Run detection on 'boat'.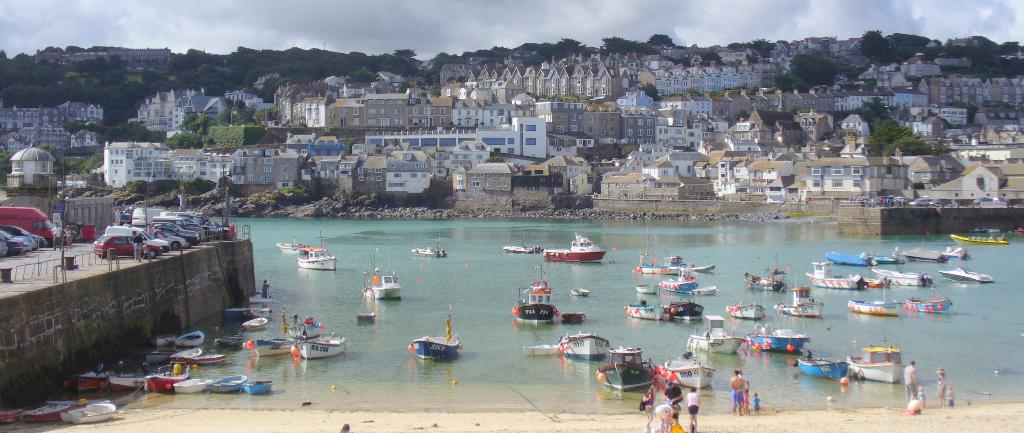
Result: <box>883,267,927,295</box>.
